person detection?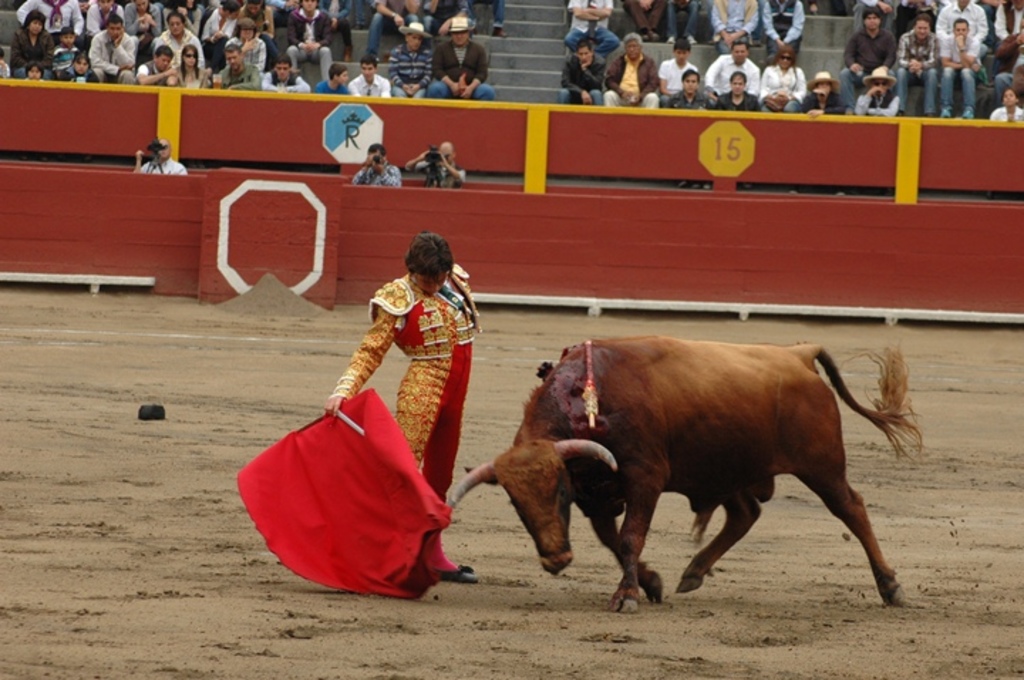
region(560, 0, 1023, 121)
